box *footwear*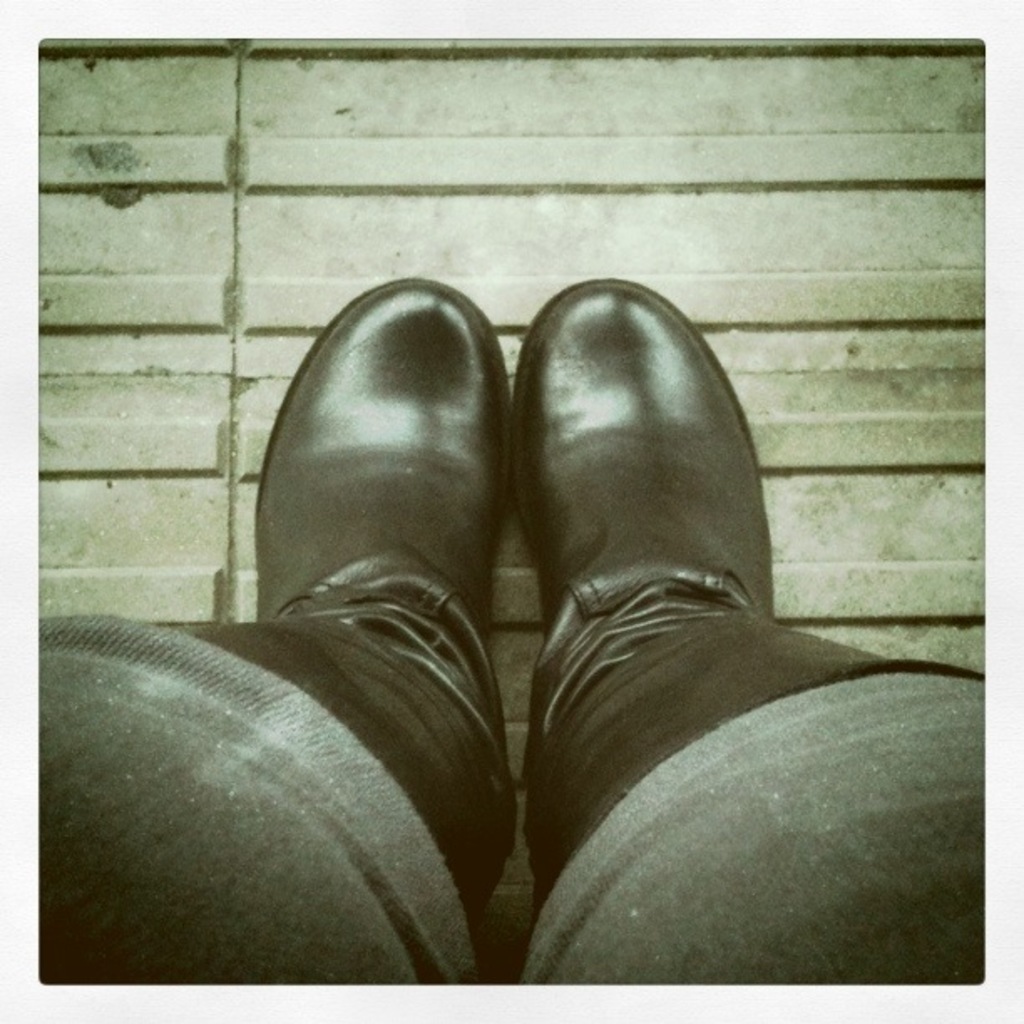
rect(515, 273, 788, 795)
